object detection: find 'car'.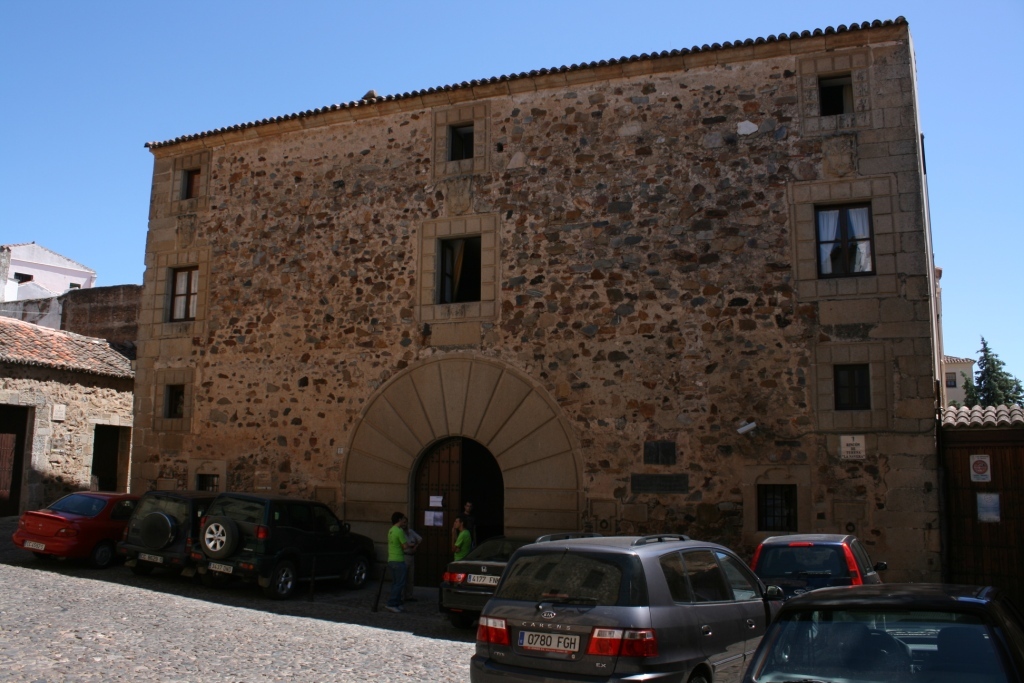
locate(8, 483, 133, 560).
